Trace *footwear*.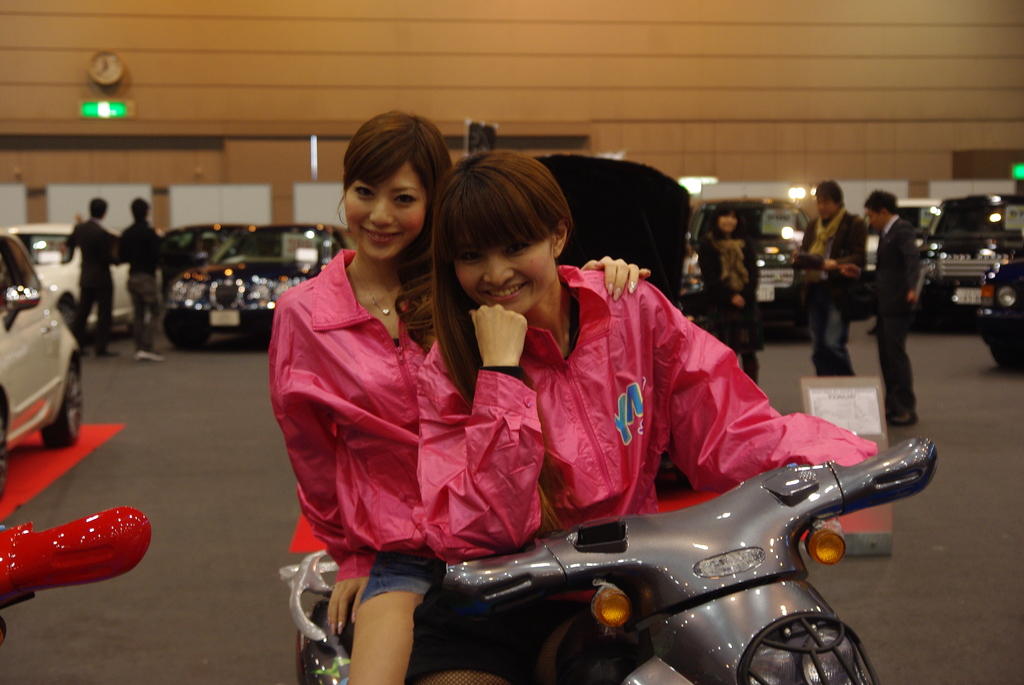
Traced to (134,350,164,364).
